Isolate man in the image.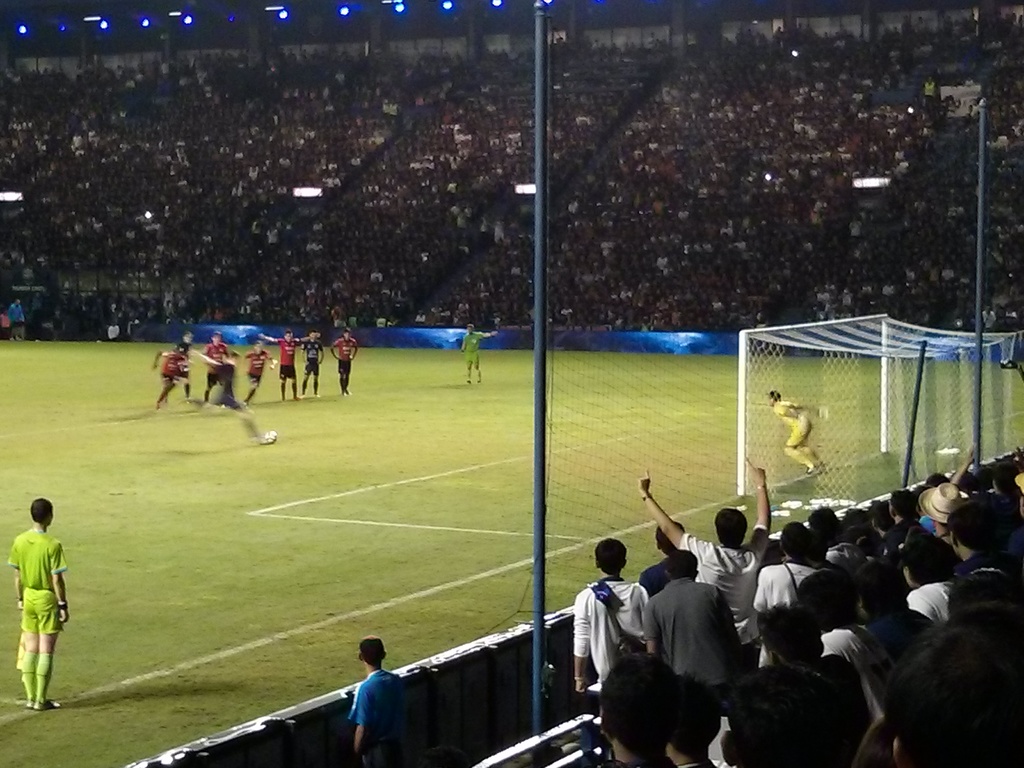
Isolated region: {"left": 638, "top": 520, "right": 693, "bottom": 599}.
